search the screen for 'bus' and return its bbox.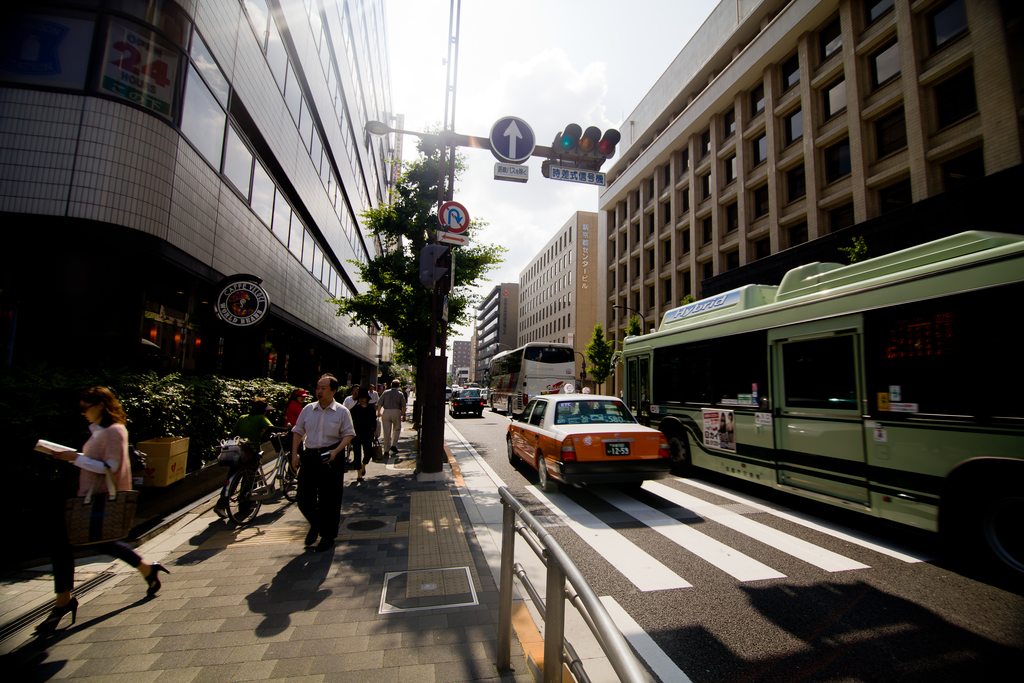
Found: BBox(608, 218, 1023, 588).
